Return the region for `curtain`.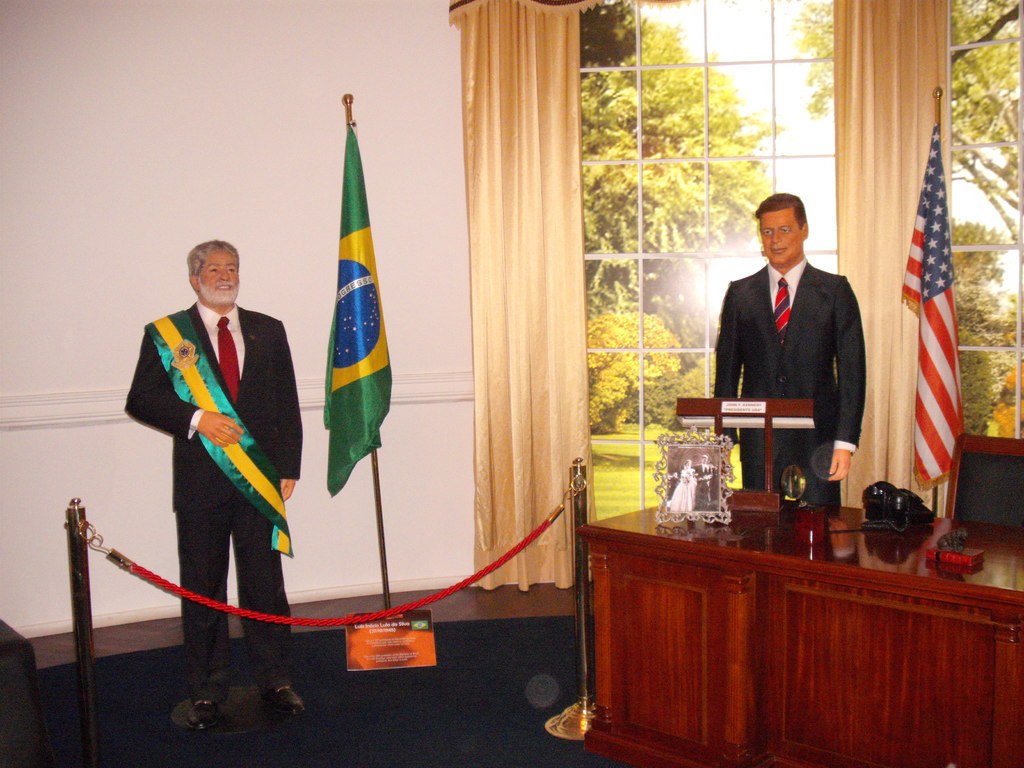
left=428, top=18, right=628, bottom=606.
